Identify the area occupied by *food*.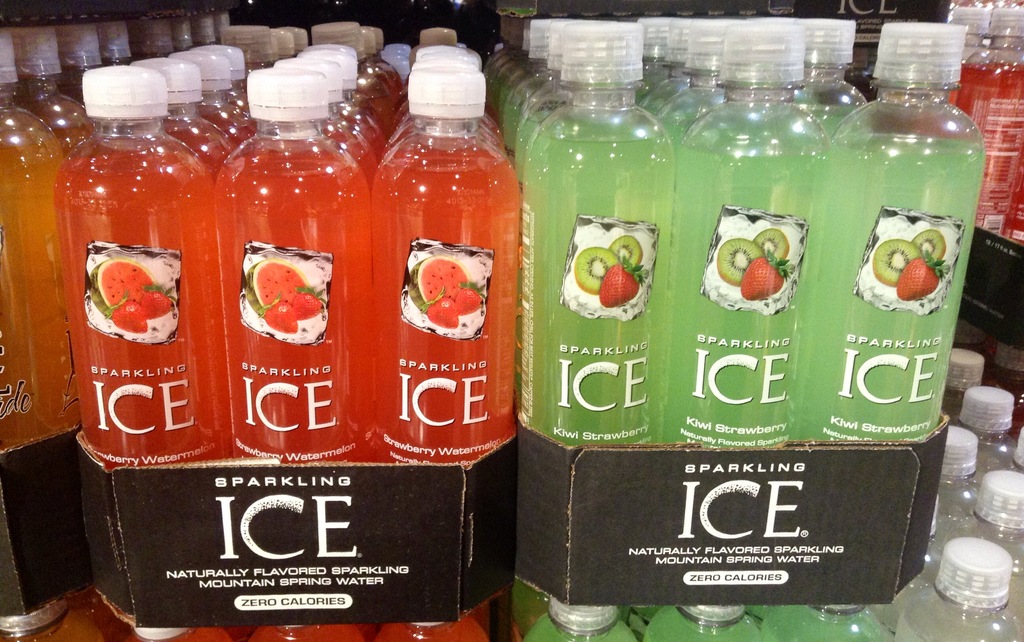
Area: [609, 229, 646, 273].
